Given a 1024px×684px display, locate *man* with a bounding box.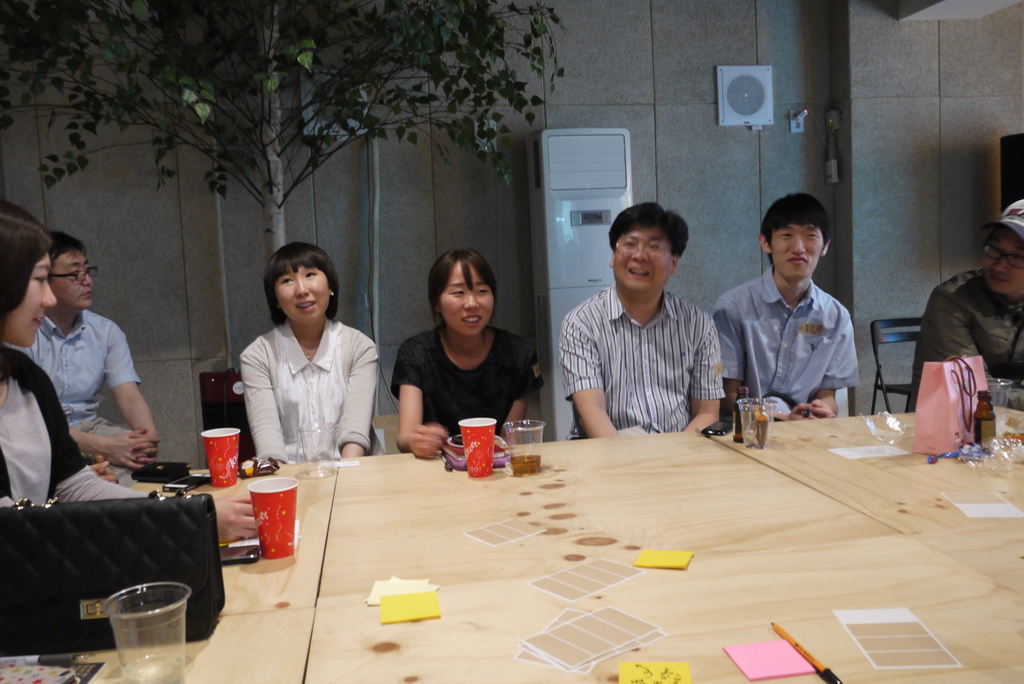
Located: {"x1": 905, "y1": 199, "x2": 1023, "y2": 417}.
